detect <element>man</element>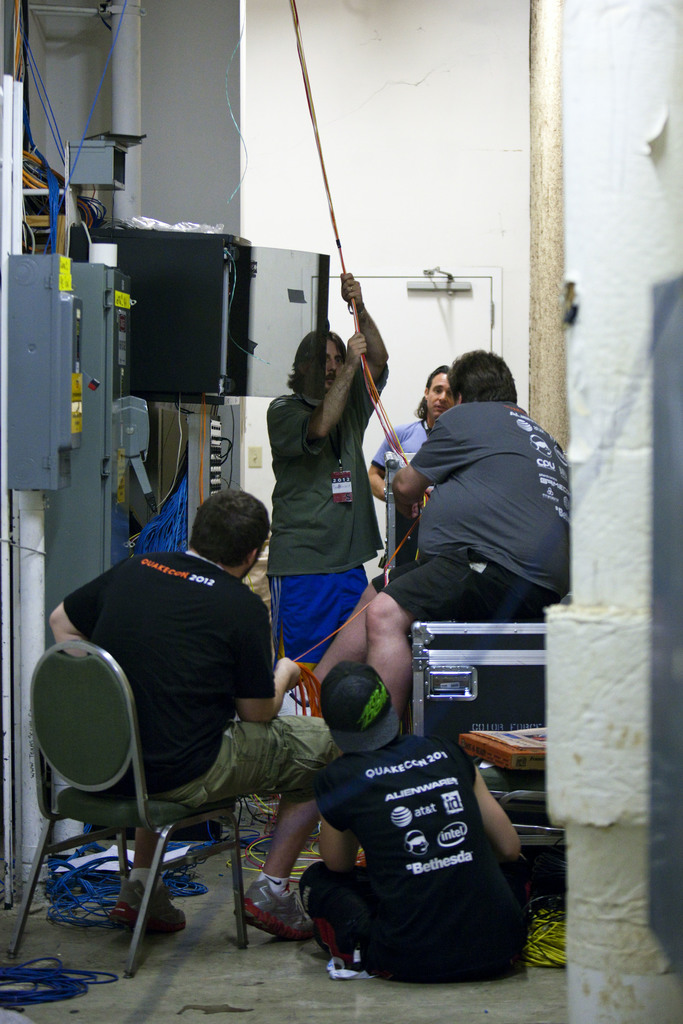
crop(272, 667, 548, 992)
